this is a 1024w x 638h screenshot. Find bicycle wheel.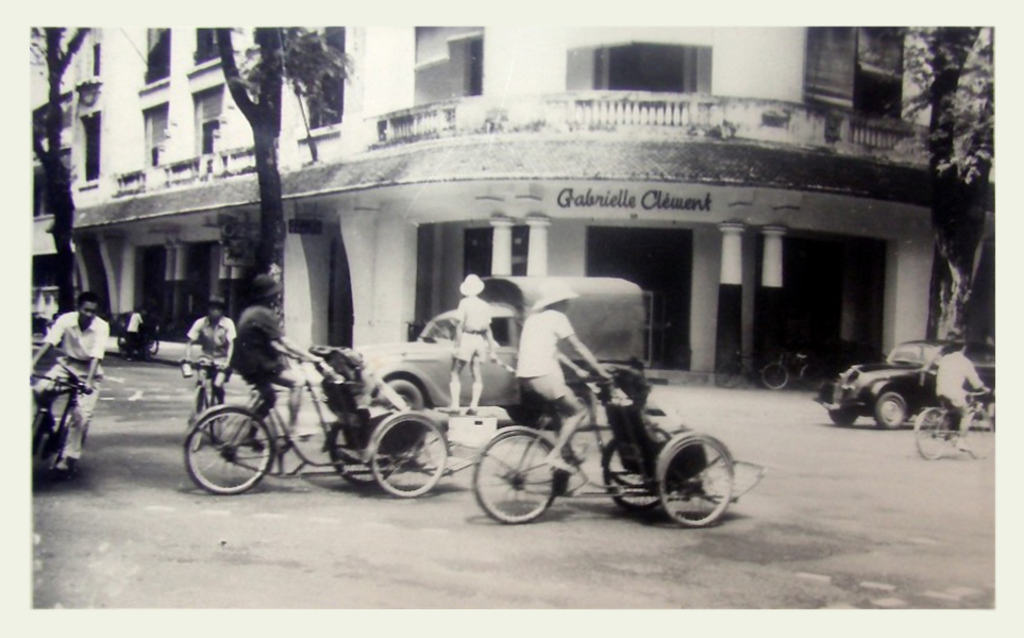
Bounding box: <bbox>22, 402, 57, 472</bbox>.
